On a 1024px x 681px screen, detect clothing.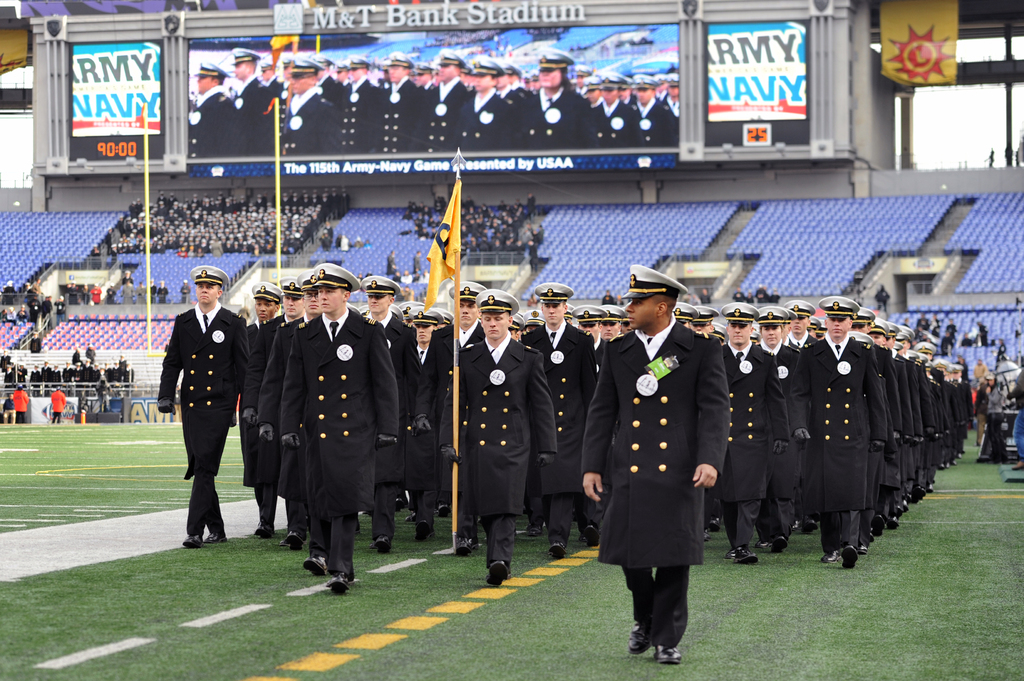
rect(35, 301, 54, 319).
